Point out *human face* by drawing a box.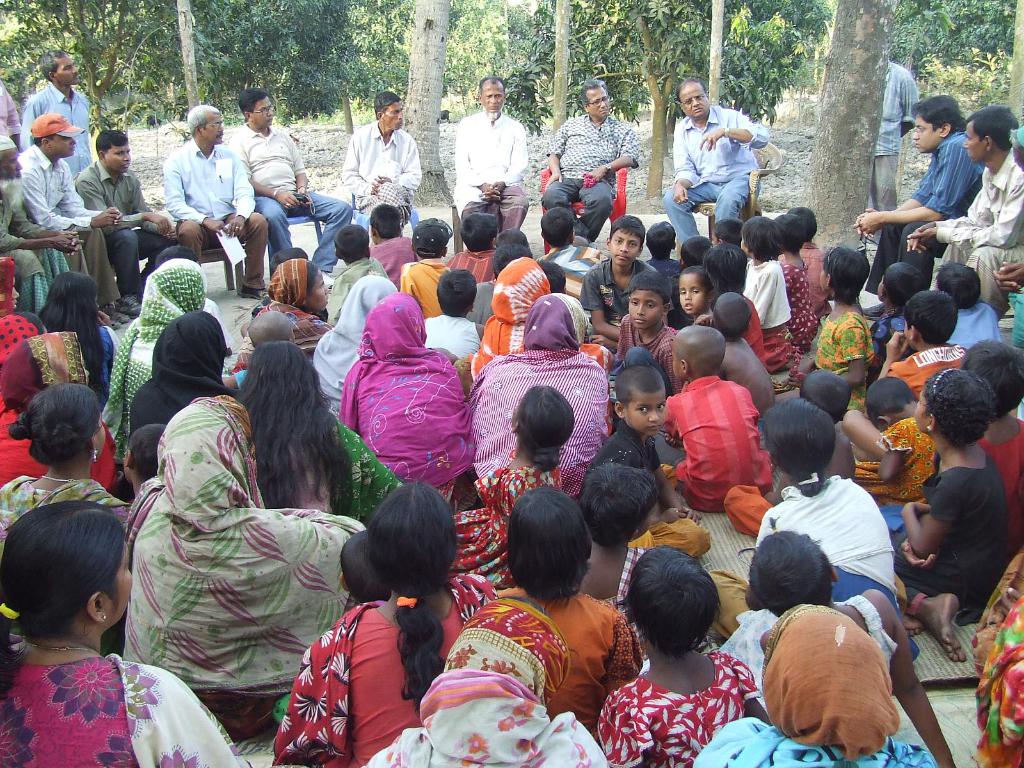
crop(588, 88, 609, 116).
